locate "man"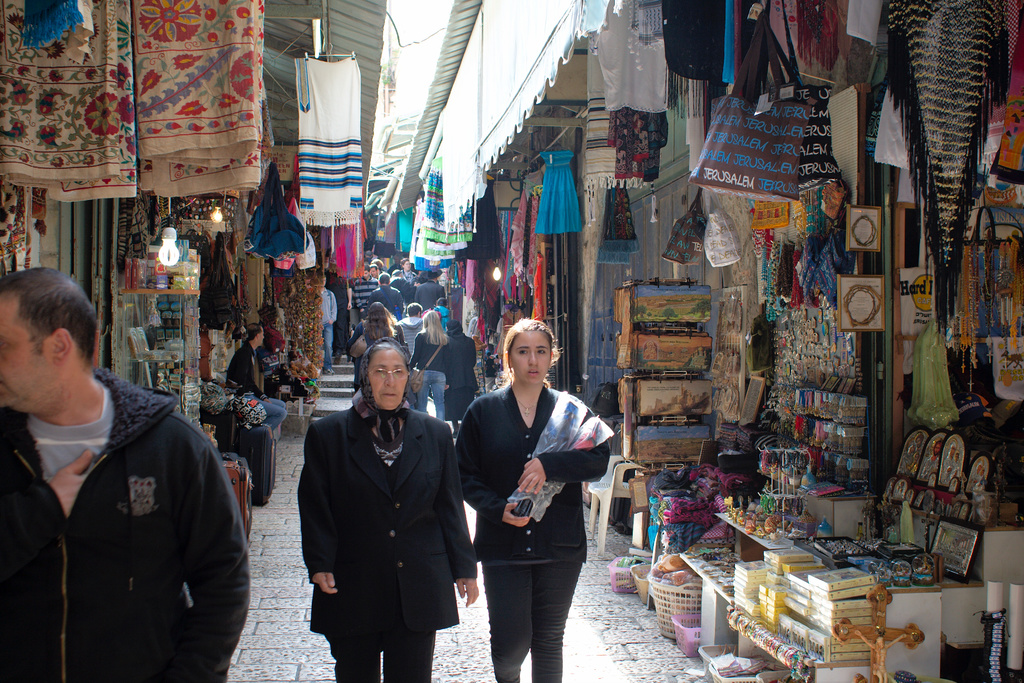
[224, 332, 287, 427]
